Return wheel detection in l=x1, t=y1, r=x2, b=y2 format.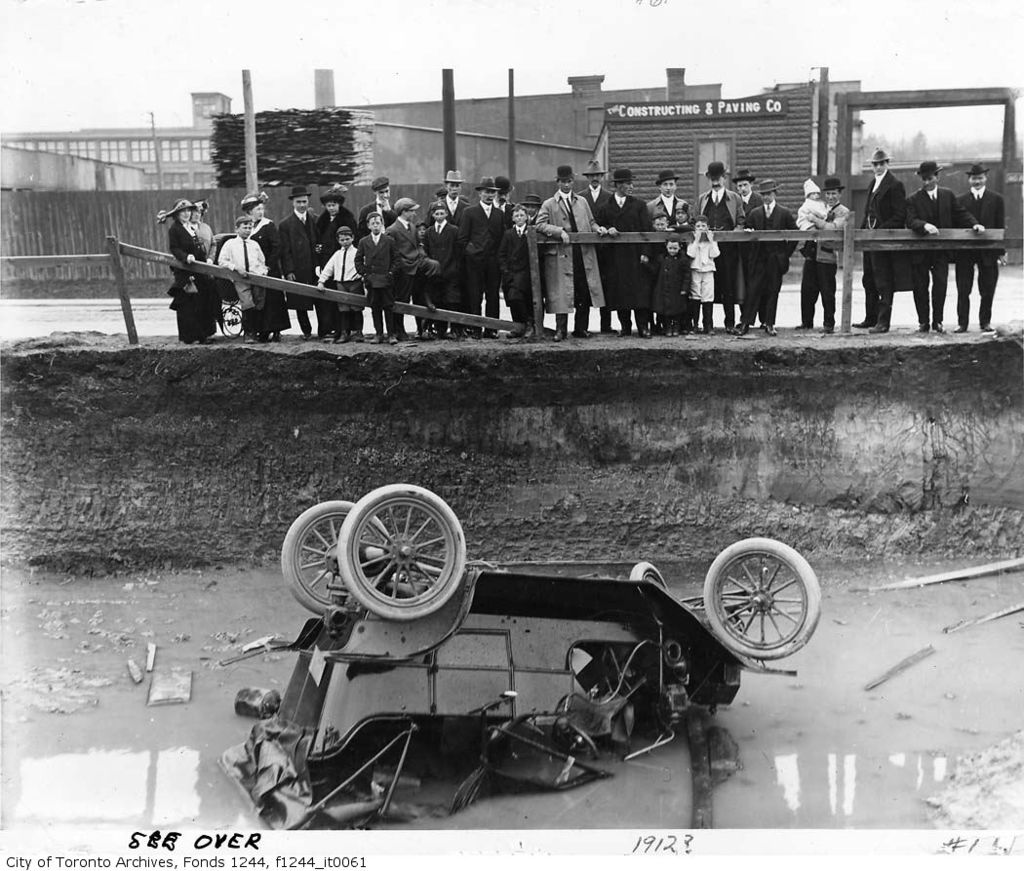
l=337, t=483, r=464, b=619.
